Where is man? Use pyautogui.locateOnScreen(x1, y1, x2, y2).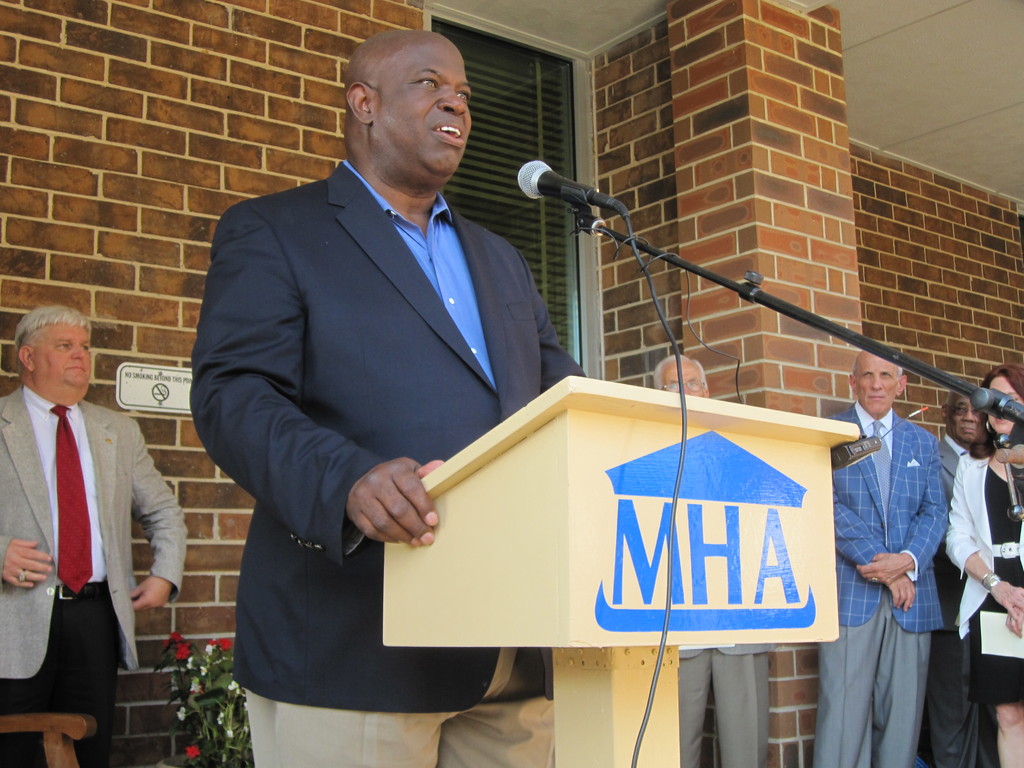
pyautogui.locateOnScreen(806, 343, 953, 767).
